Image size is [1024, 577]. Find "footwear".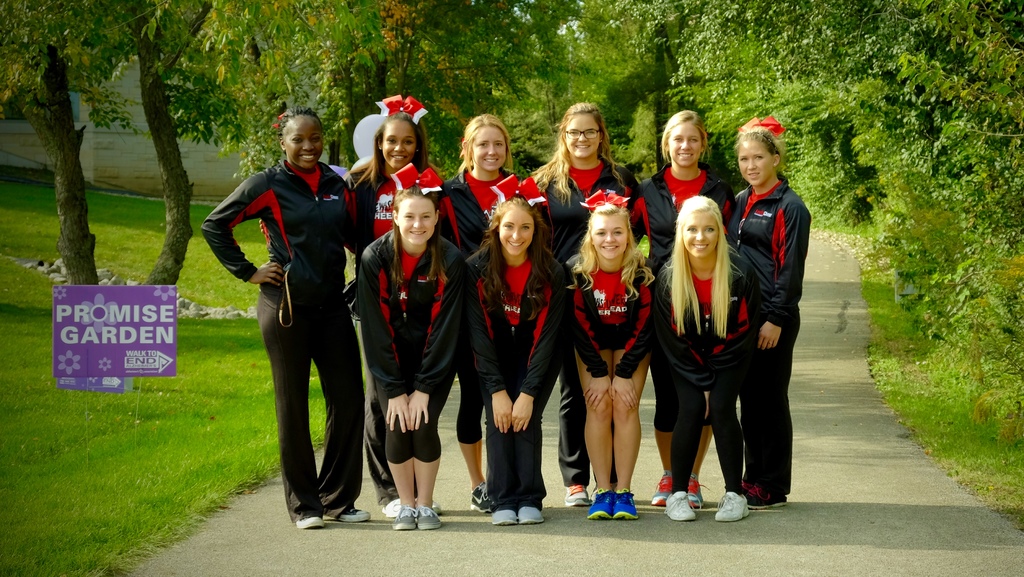
<bbox>470, 482, 493, 514</bbox>.
